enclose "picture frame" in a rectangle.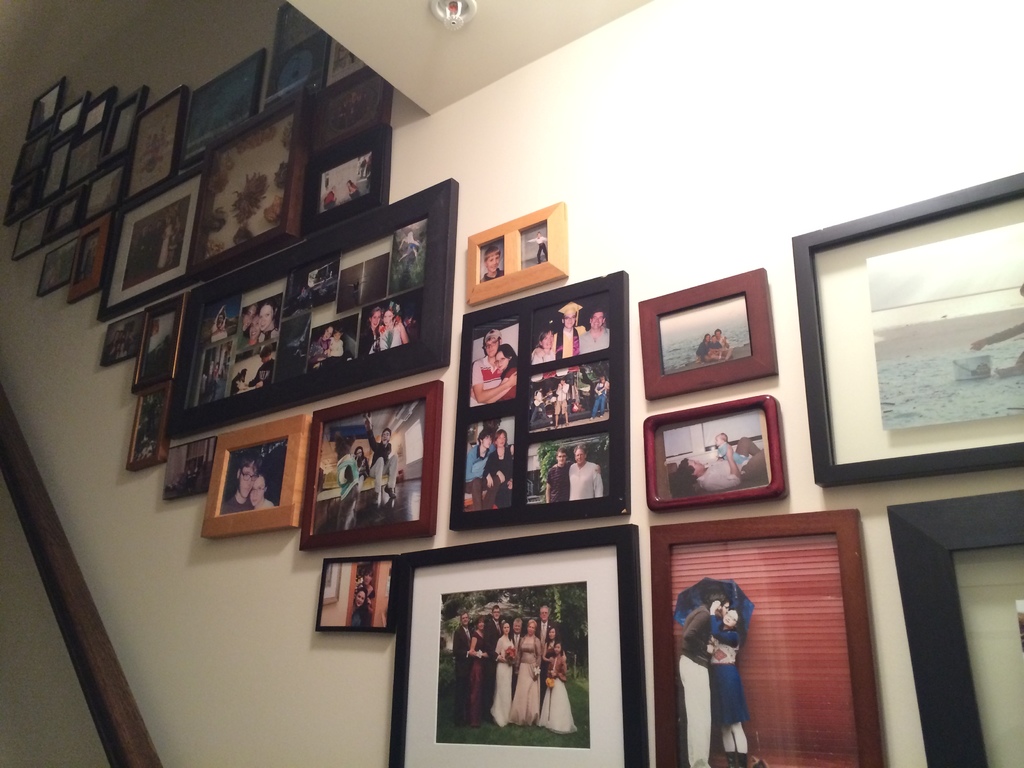
box=[469, 204, 568, 307].
